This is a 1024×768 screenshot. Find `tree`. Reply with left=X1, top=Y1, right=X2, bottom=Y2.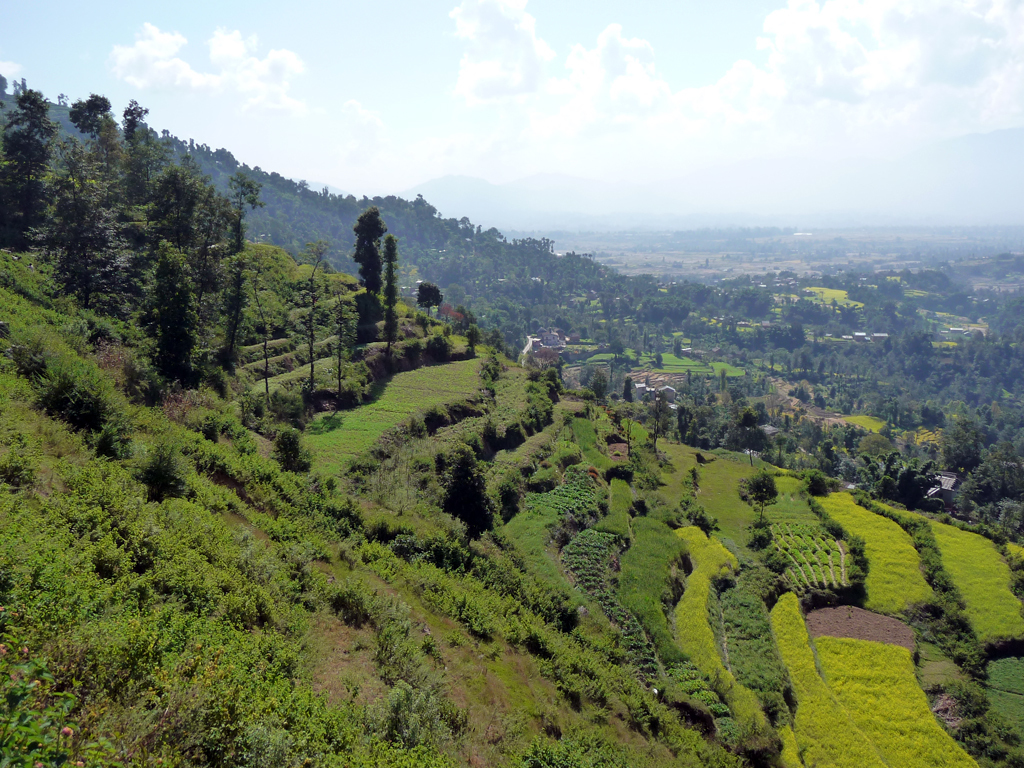
left=304, top=235, right=328, bottom=396.
